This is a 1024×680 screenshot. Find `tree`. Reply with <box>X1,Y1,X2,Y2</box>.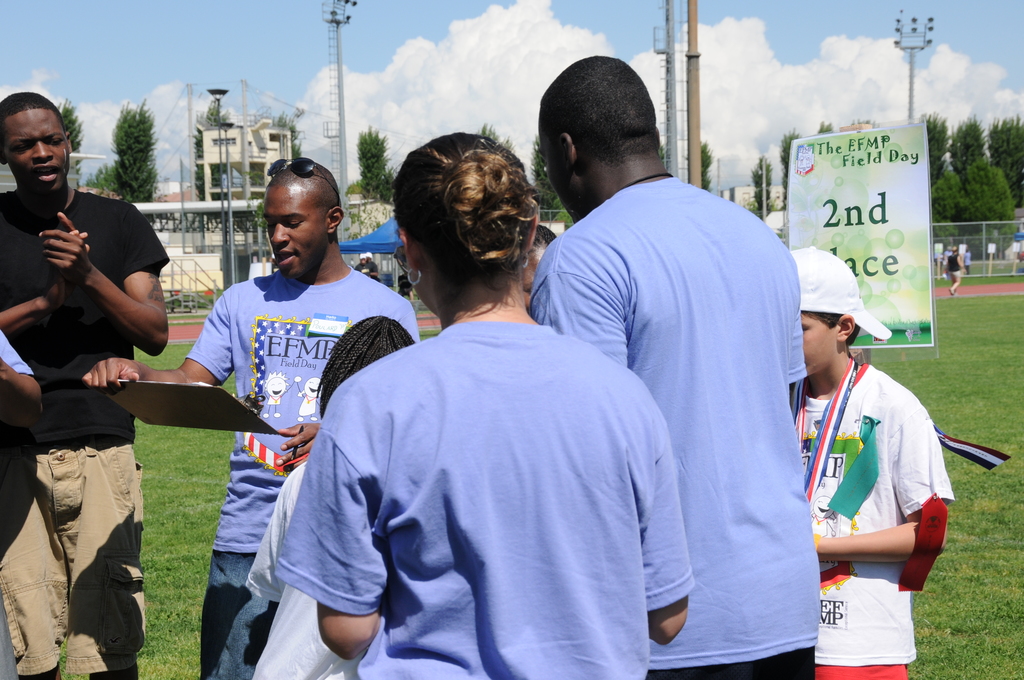
<box>771,122,806,199</box>.
